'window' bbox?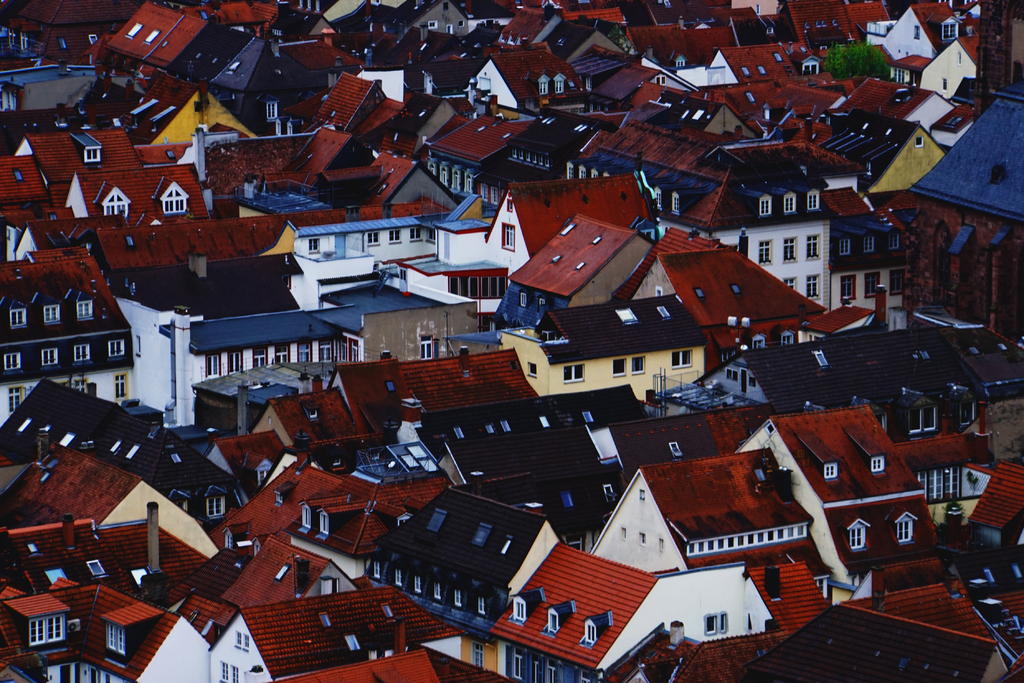
(870, 452, 885, 472)
